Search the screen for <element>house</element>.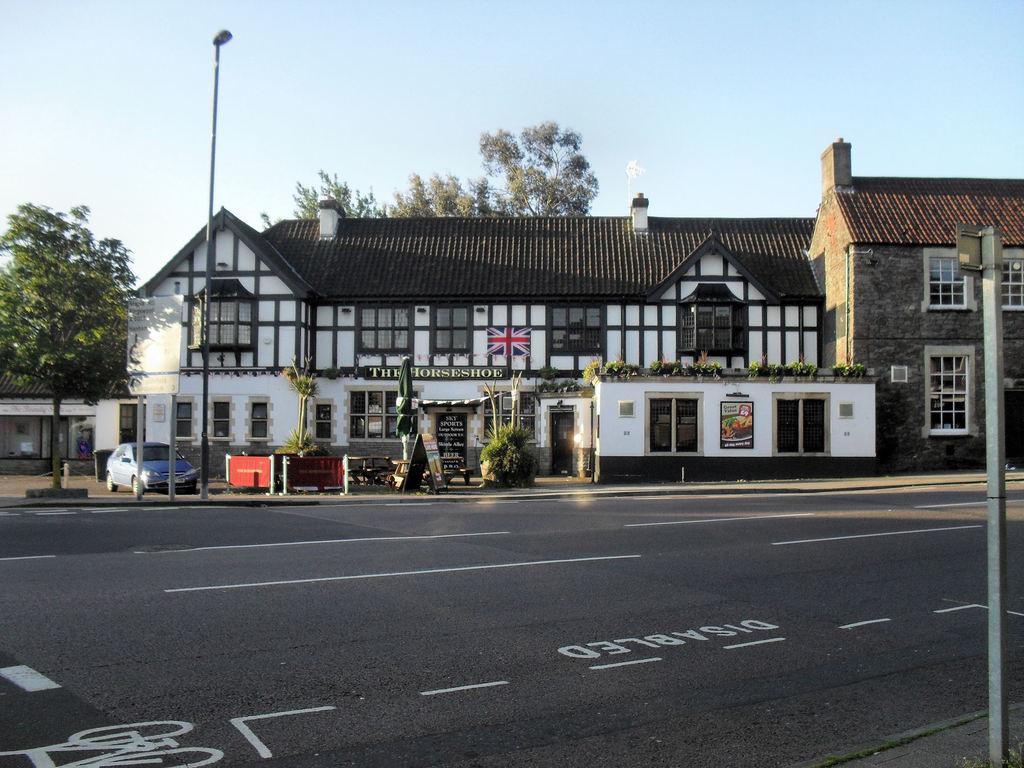
Found at BBox(121, 200, 835, 486).
